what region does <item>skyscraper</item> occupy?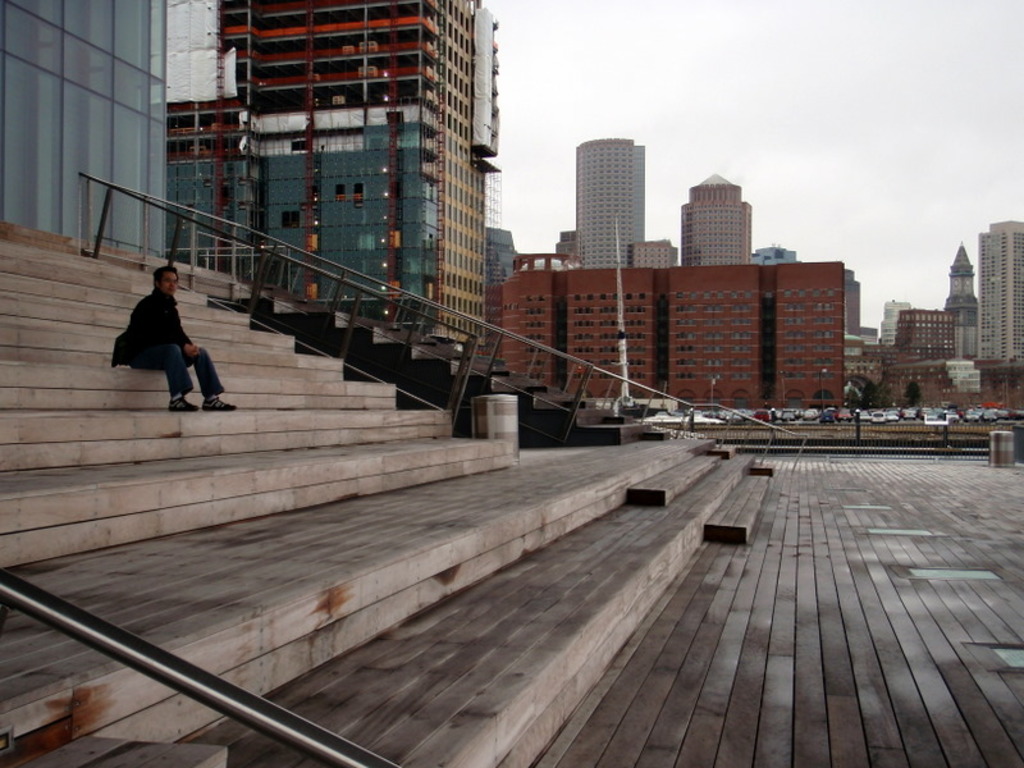
rect(970, 218, 1023, 369).
